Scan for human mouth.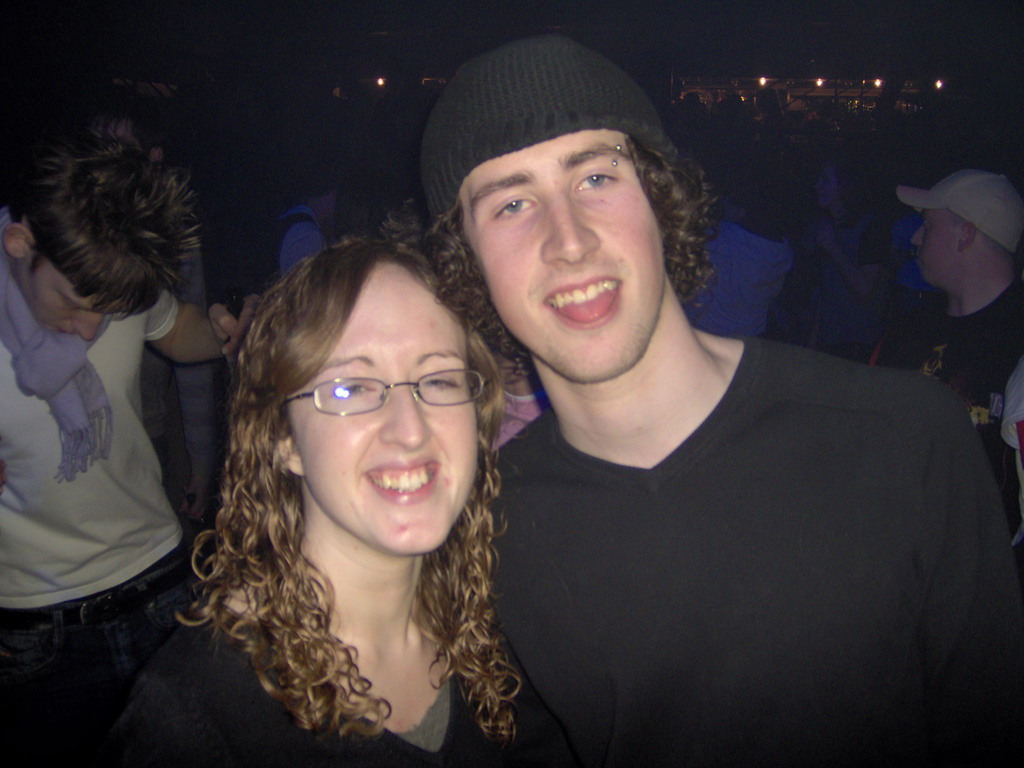
Scan result: locate(361, 457, 442, 506).
